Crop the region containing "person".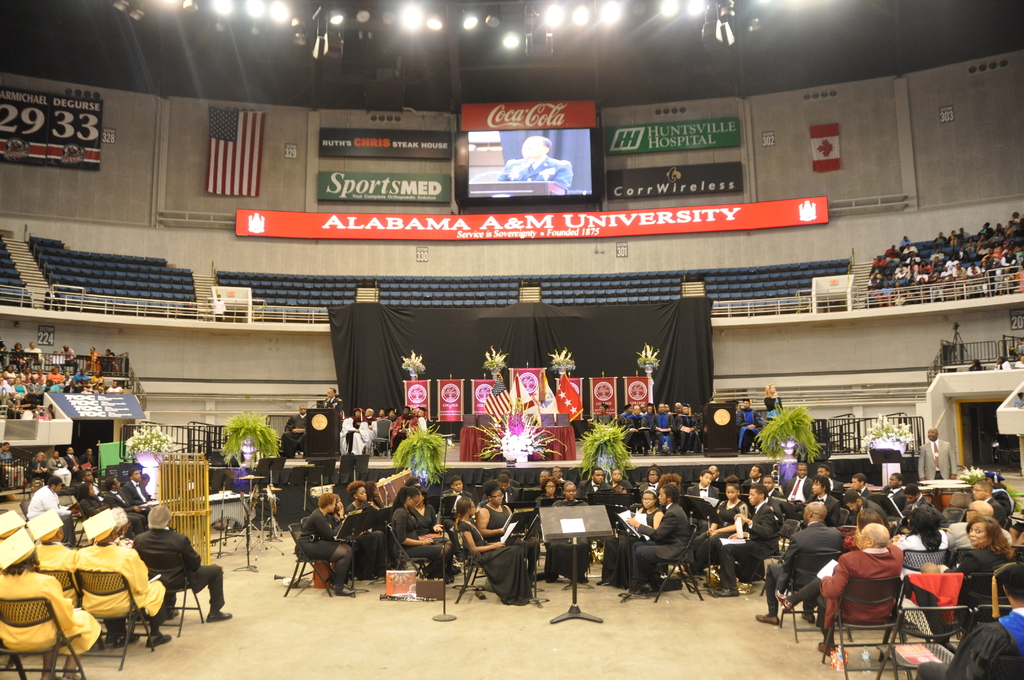
Crop region: bbox(278, 406, 309, 457).
